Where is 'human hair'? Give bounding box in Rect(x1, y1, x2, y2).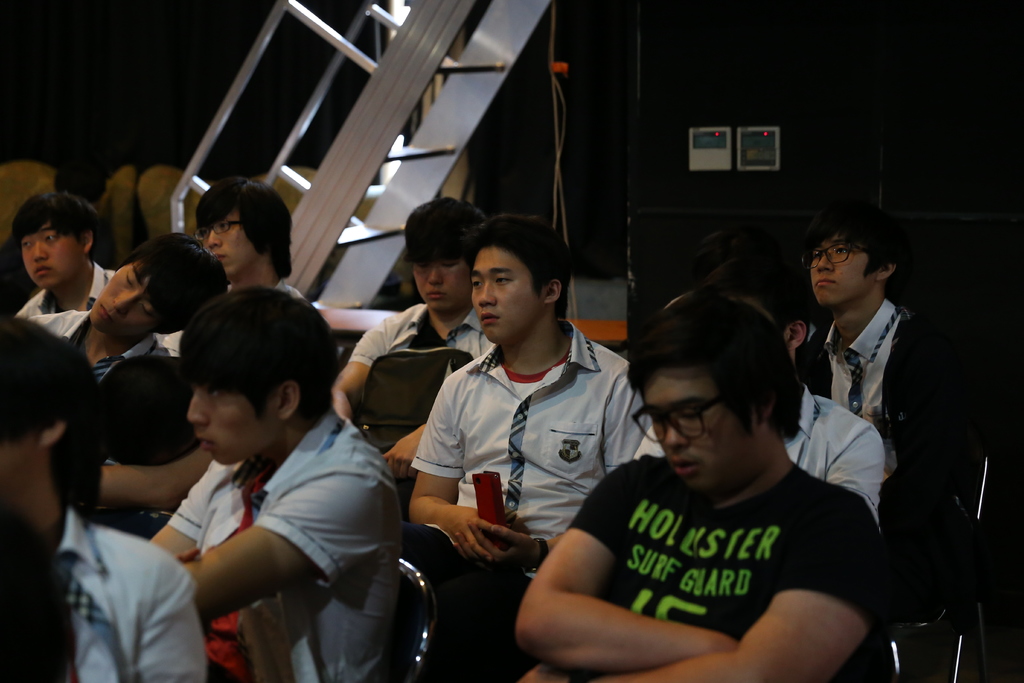
Rect(188, 183, 276, 276).
